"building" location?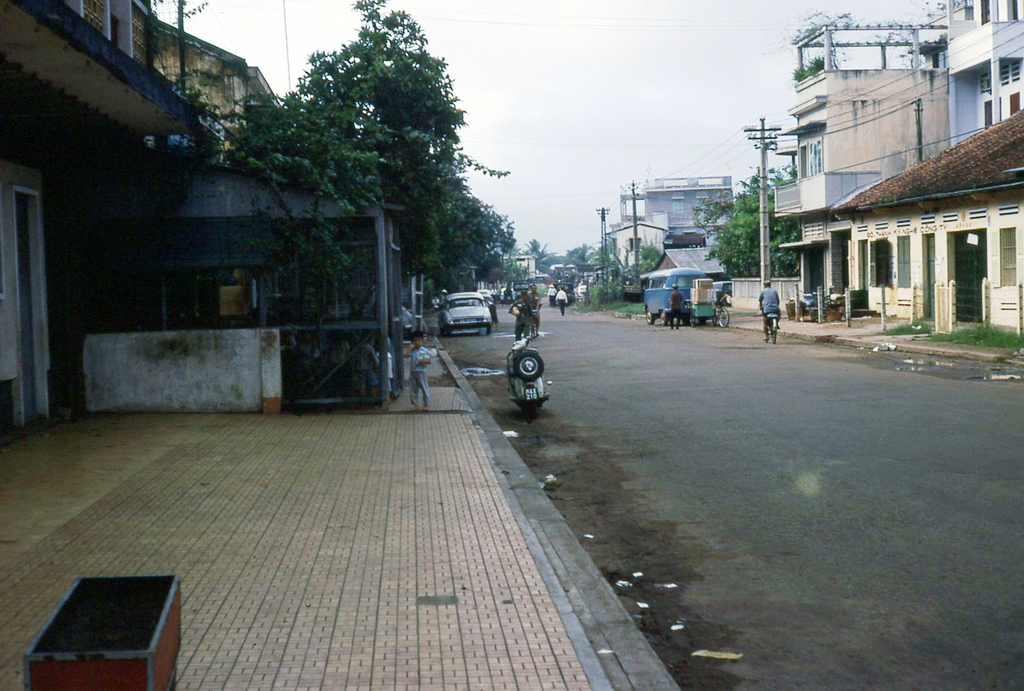
945/0/1023/147
